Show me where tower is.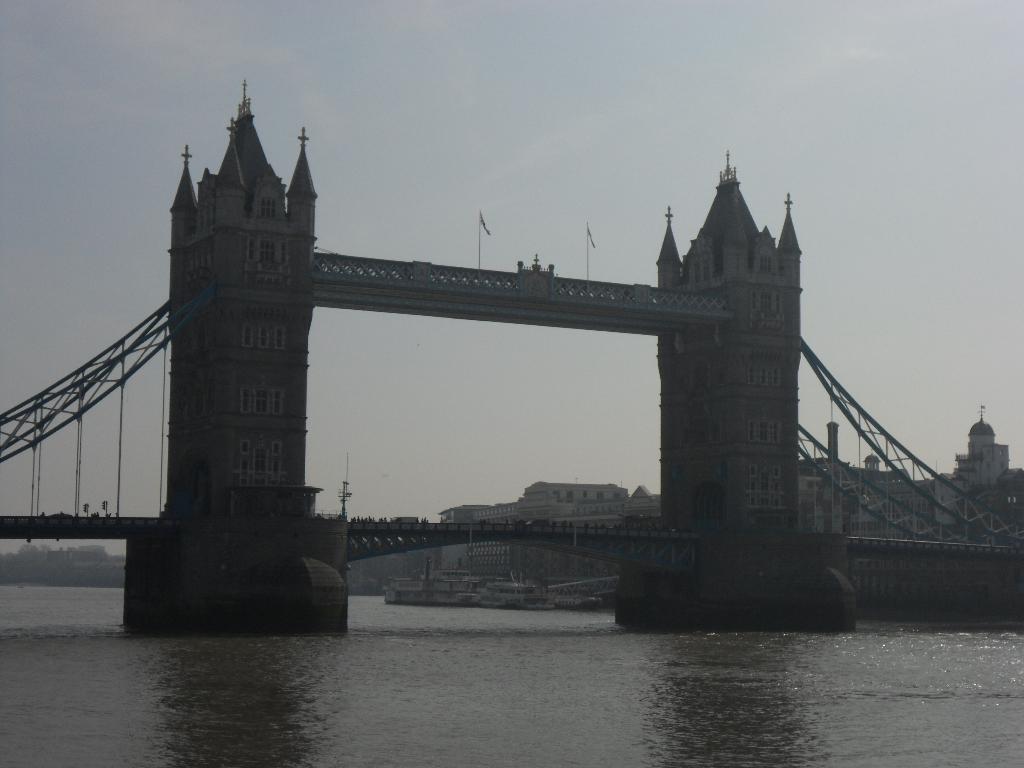
tower is at 969,410,1002,450.
